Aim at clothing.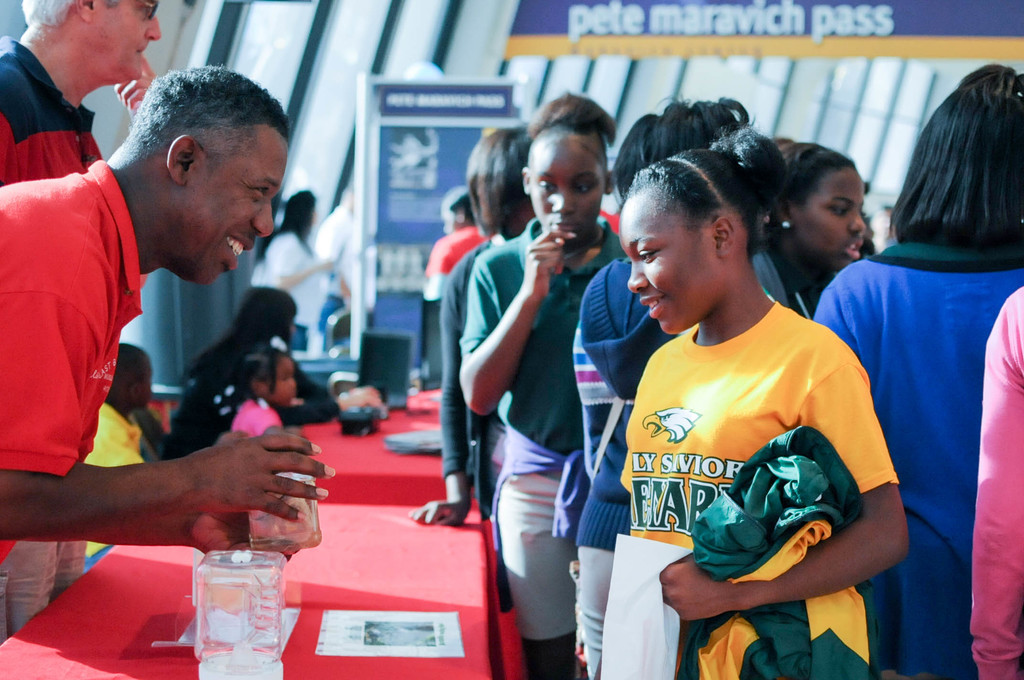
Aimed at l=814, t=232, r=1023, b=679.
